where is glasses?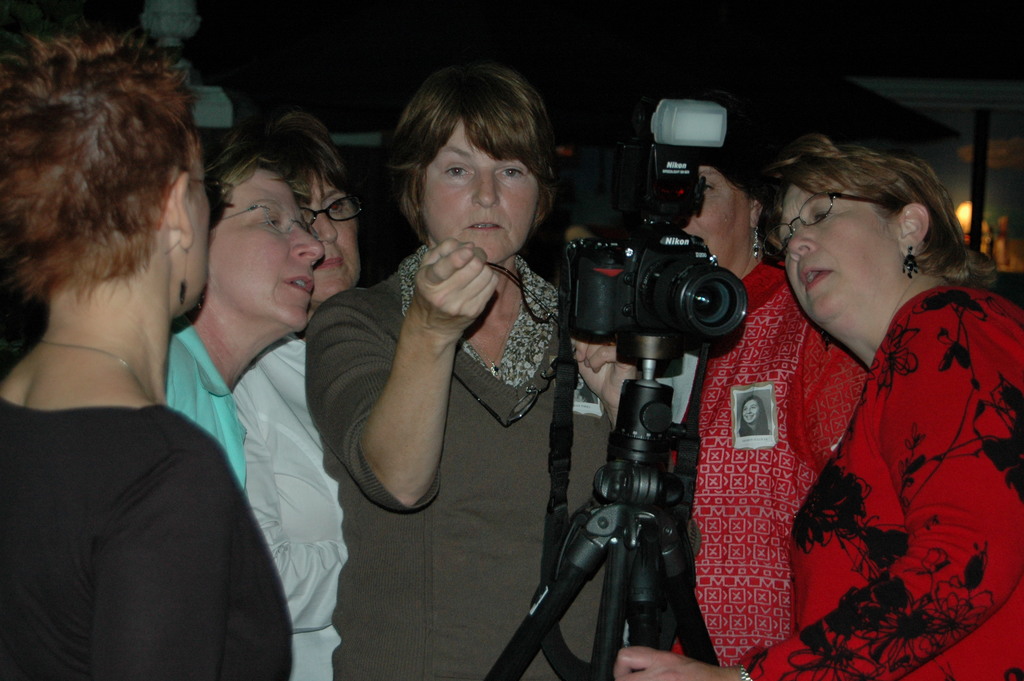
rect(218, 204, 319, 239).
